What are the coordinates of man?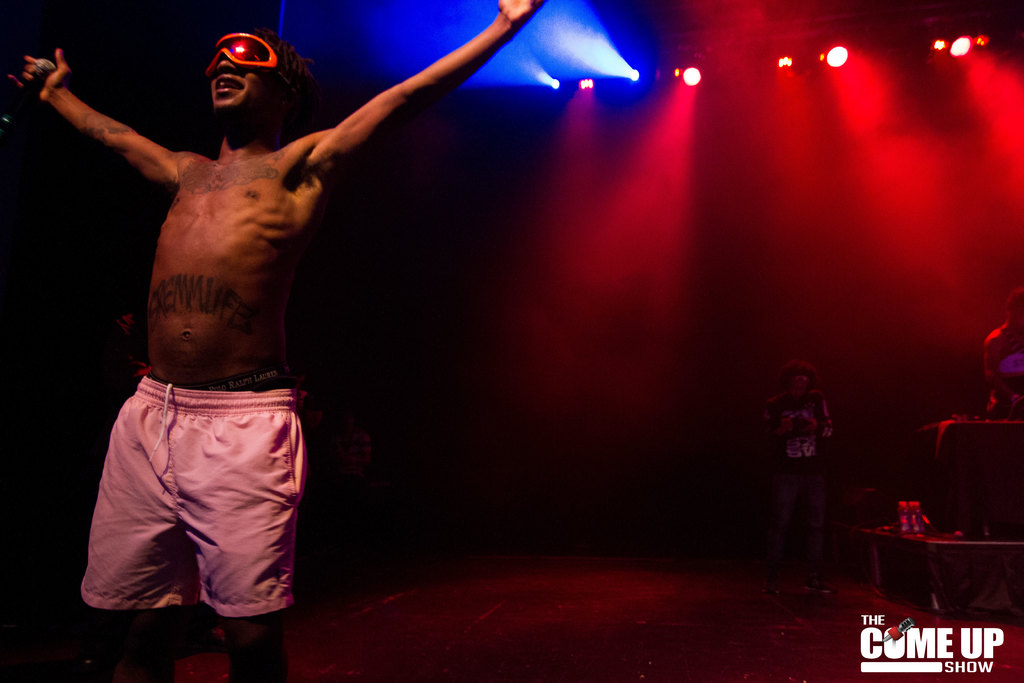
[x1=45, y1=0, x2=366, y2=656].
